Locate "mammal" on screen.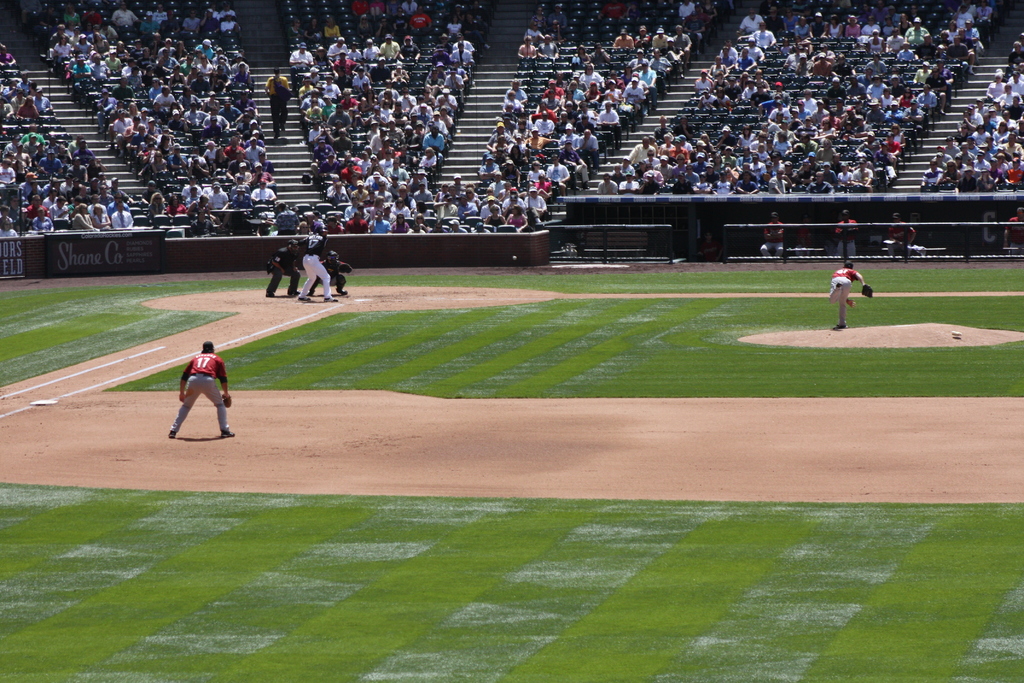
On screen at bbox=(154, 345, 225, 440).
